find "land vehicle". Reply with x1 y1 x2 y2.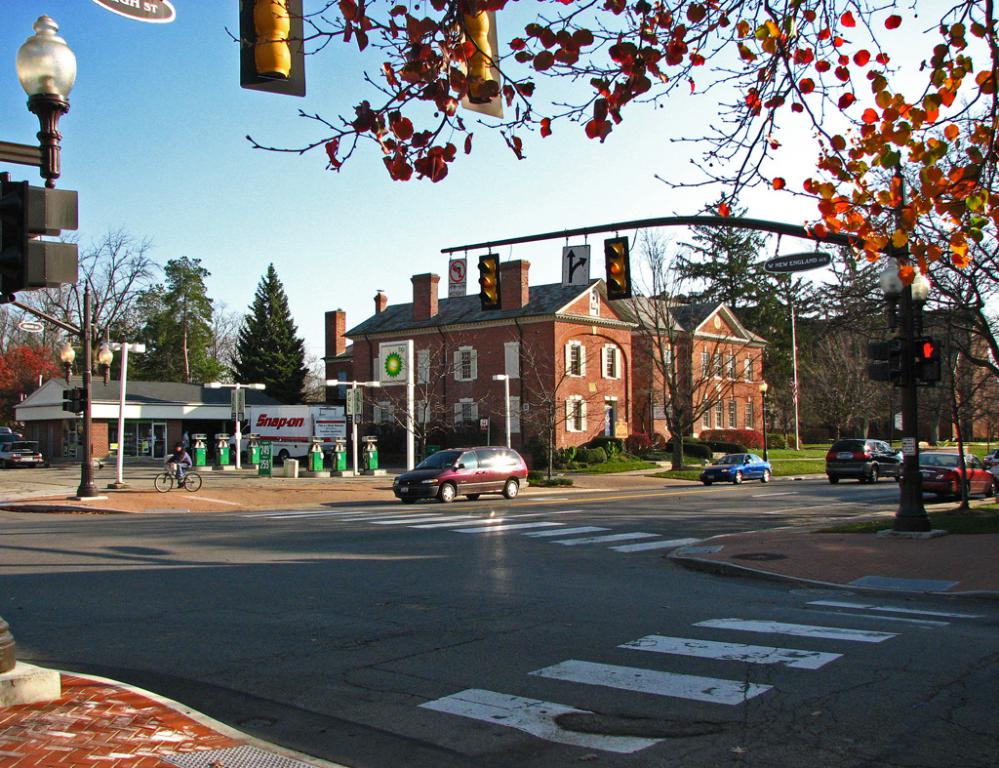
982 445 998 491.
